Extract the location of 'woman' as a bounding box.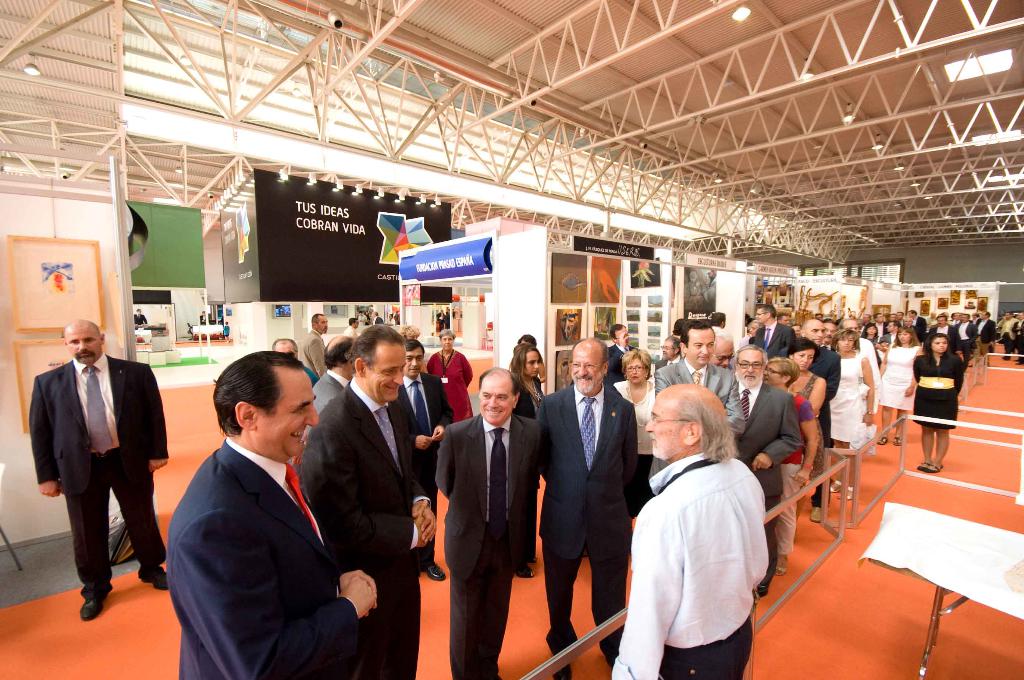
box=[422, 329, 477, 423].
